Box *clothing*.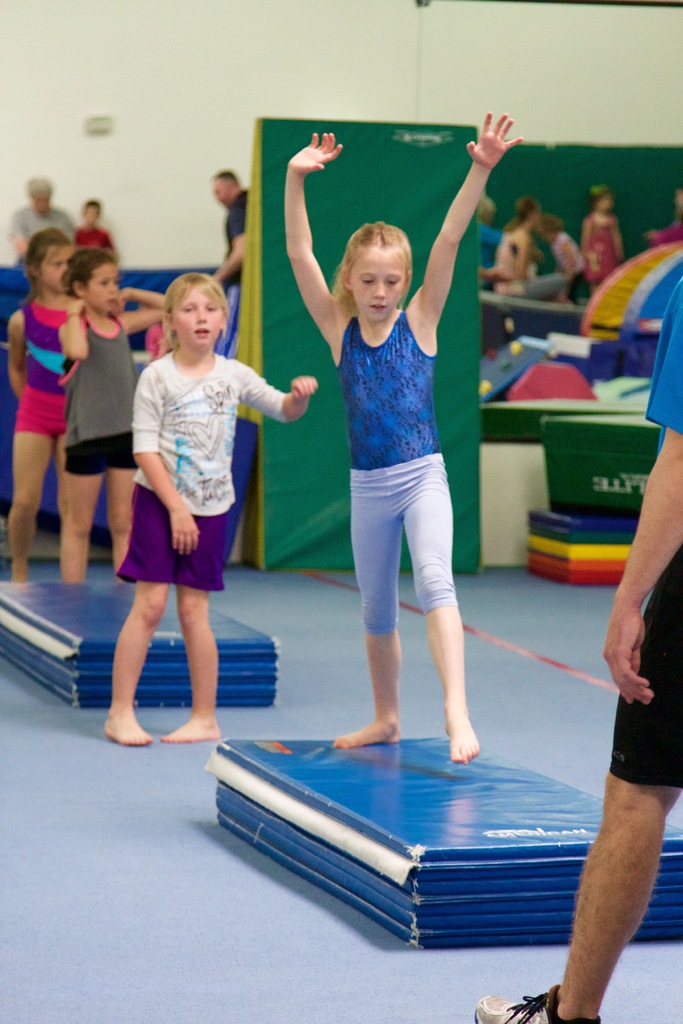
[x1=335, y1=297, x2=463, y2=634].
